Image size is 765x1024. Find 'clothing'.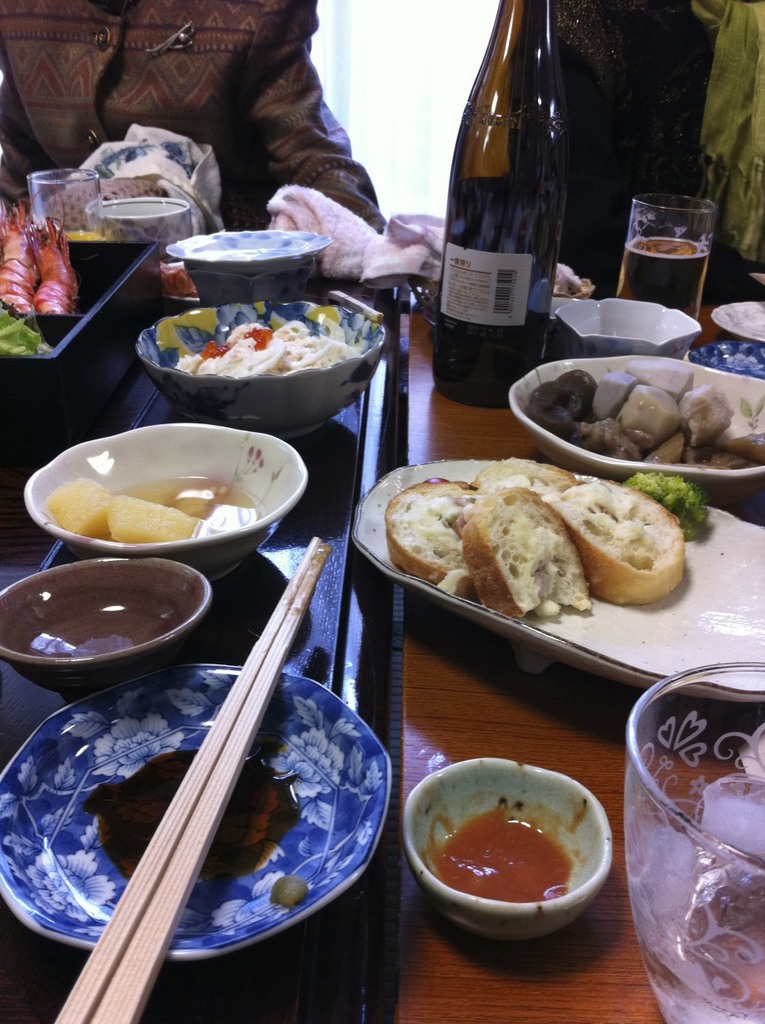
box=[547, 0, 764, 296].
